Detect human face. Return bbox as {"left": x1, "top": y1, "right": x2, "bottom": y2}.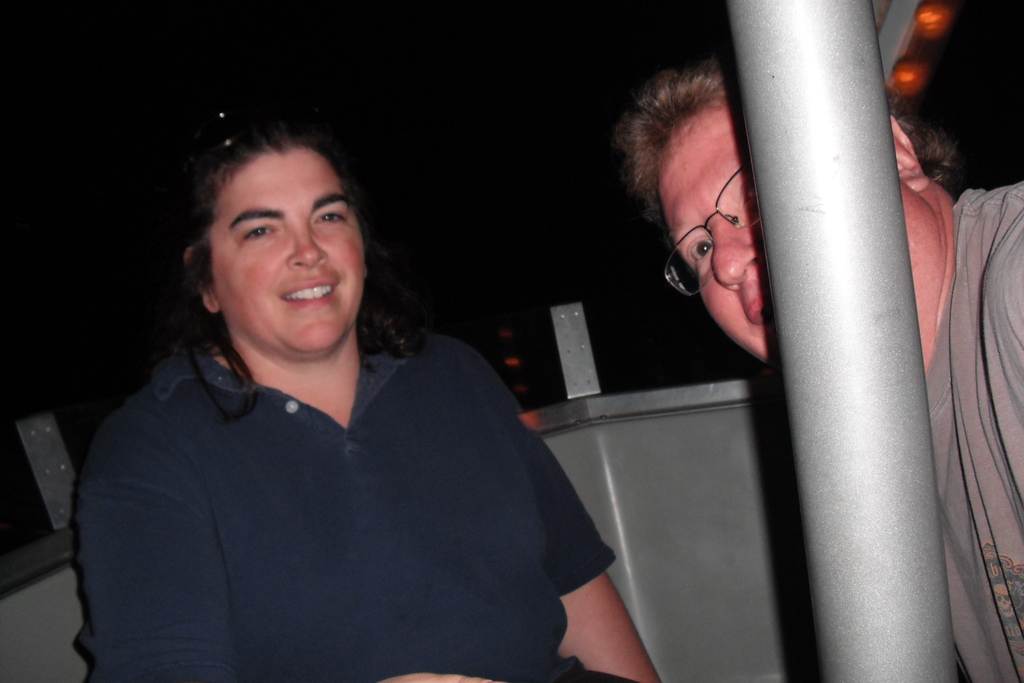
{"left": 213, "top": 145, "right": 374, "bottom": 355}.
